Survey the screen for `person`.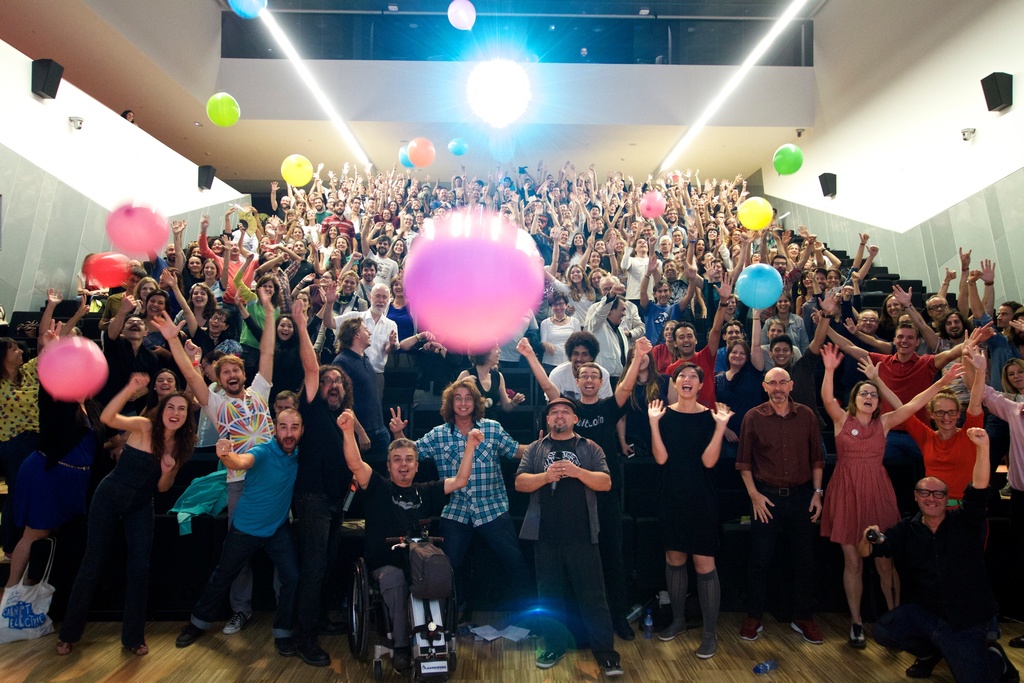
Survey found: (290,270,335,300).
